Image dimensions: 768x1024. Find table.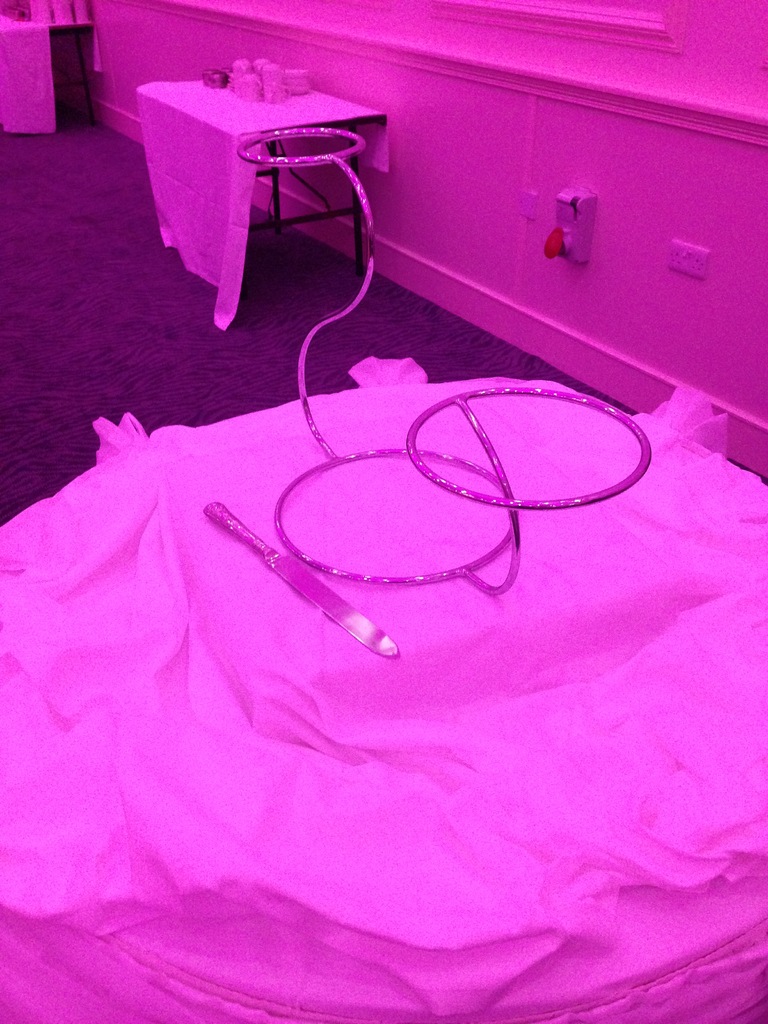
rect(0, 353, 767, 1023).
